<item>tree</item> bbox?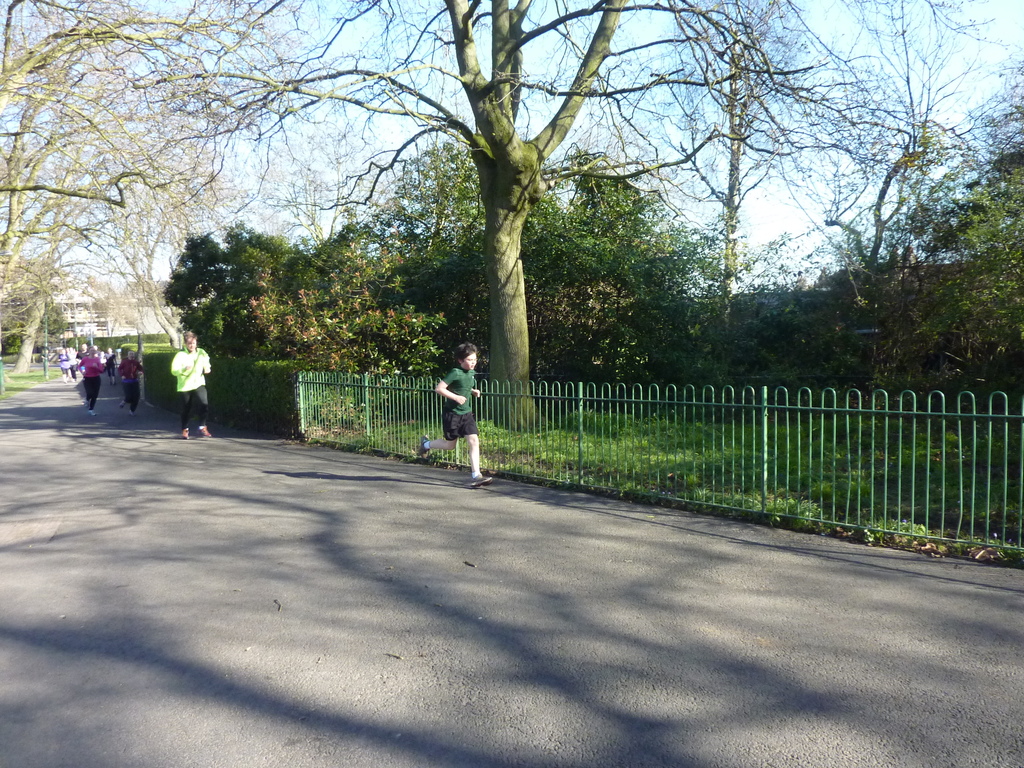
{"left": 0, "top": 0, "right": 993, "bottom": 440}
